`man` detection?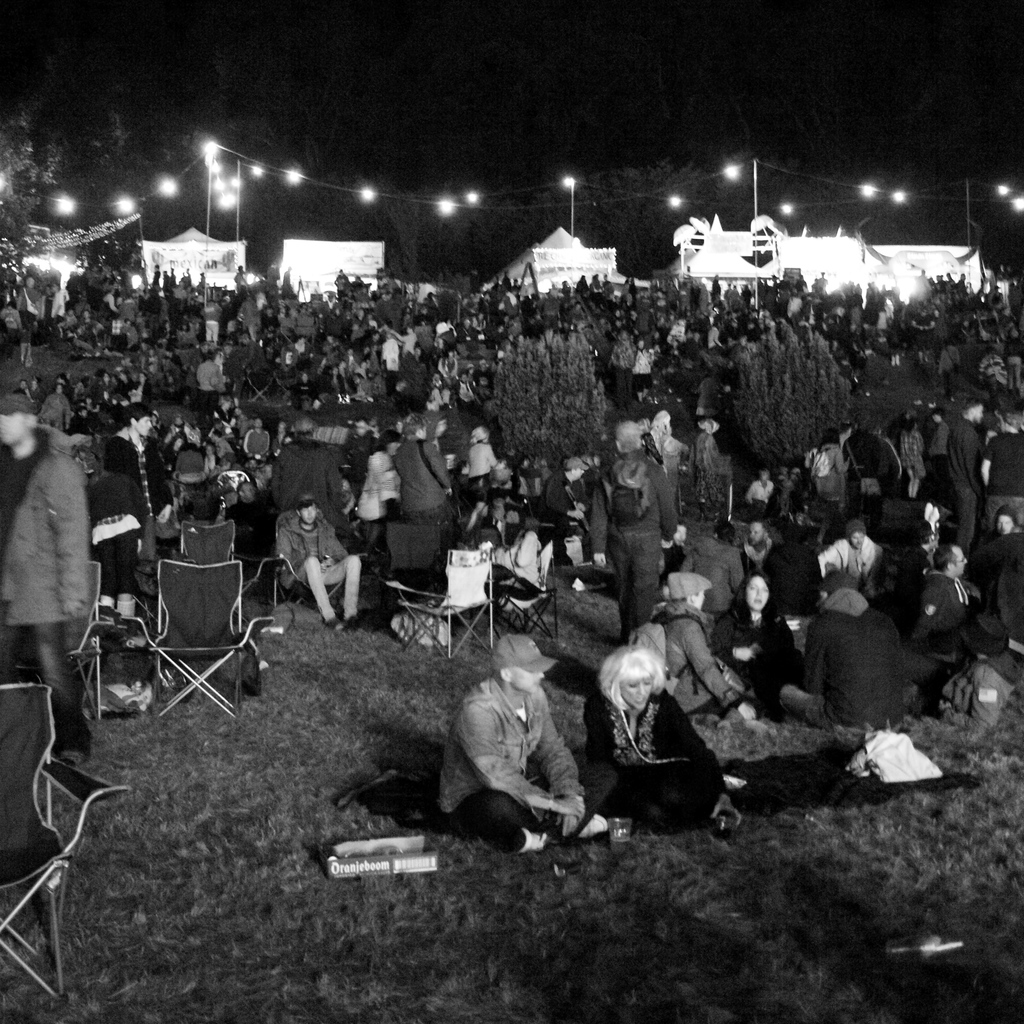
[278, 496, 364, 634]
